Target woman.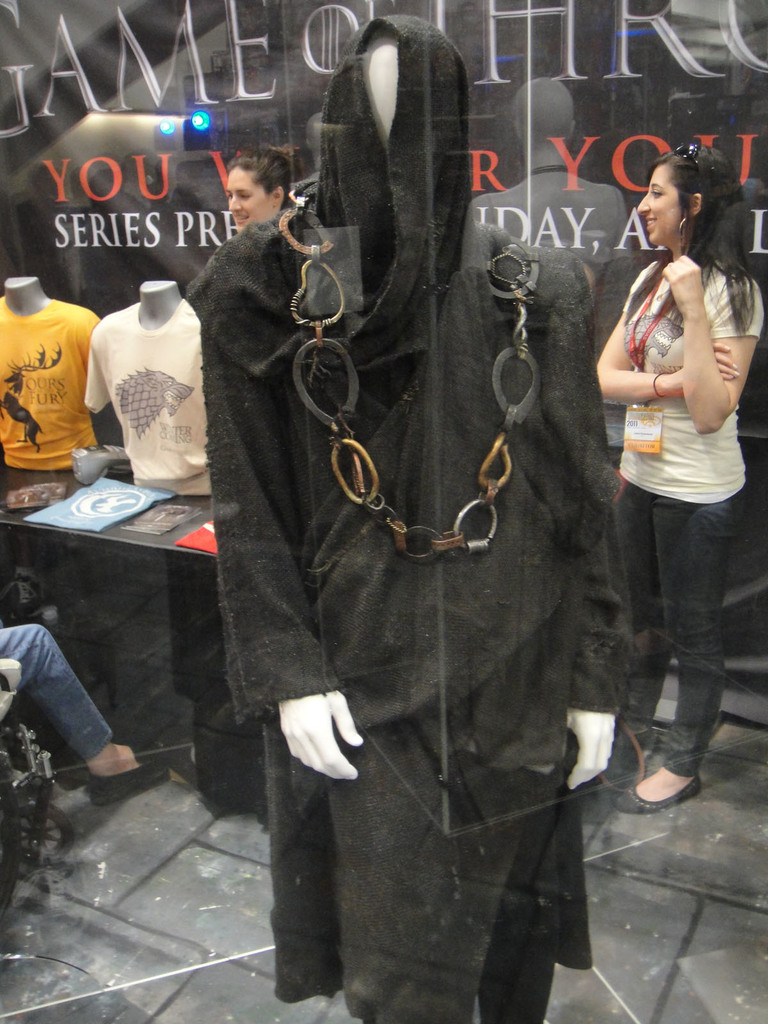
Target region: rect(595, 159, 756, 764).
